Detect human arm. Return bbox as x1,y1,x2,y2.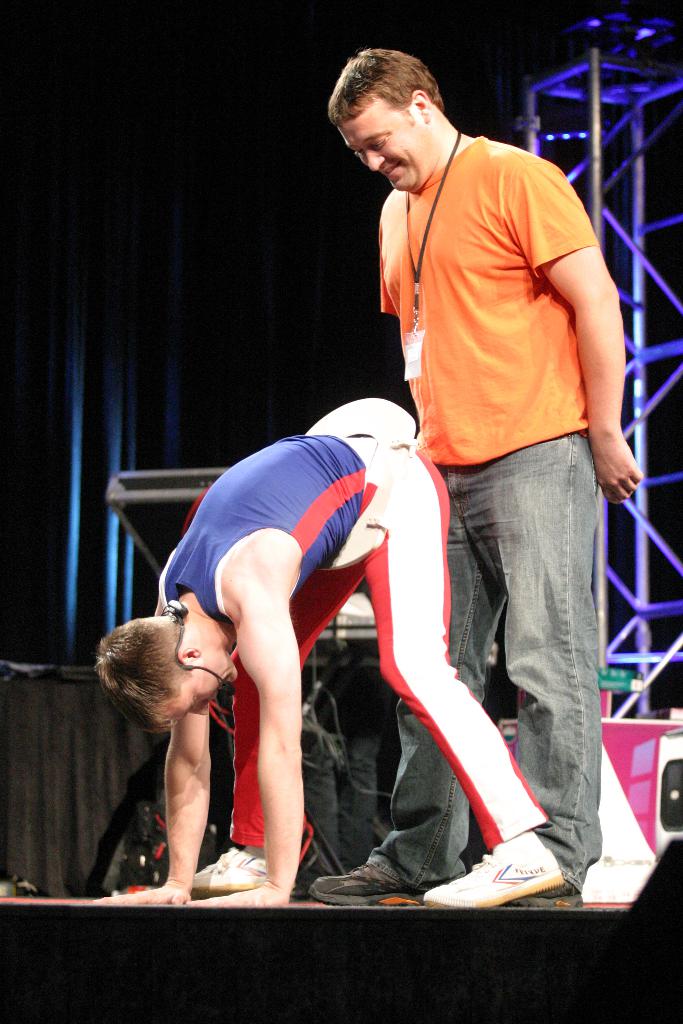
513,142,626,504.
